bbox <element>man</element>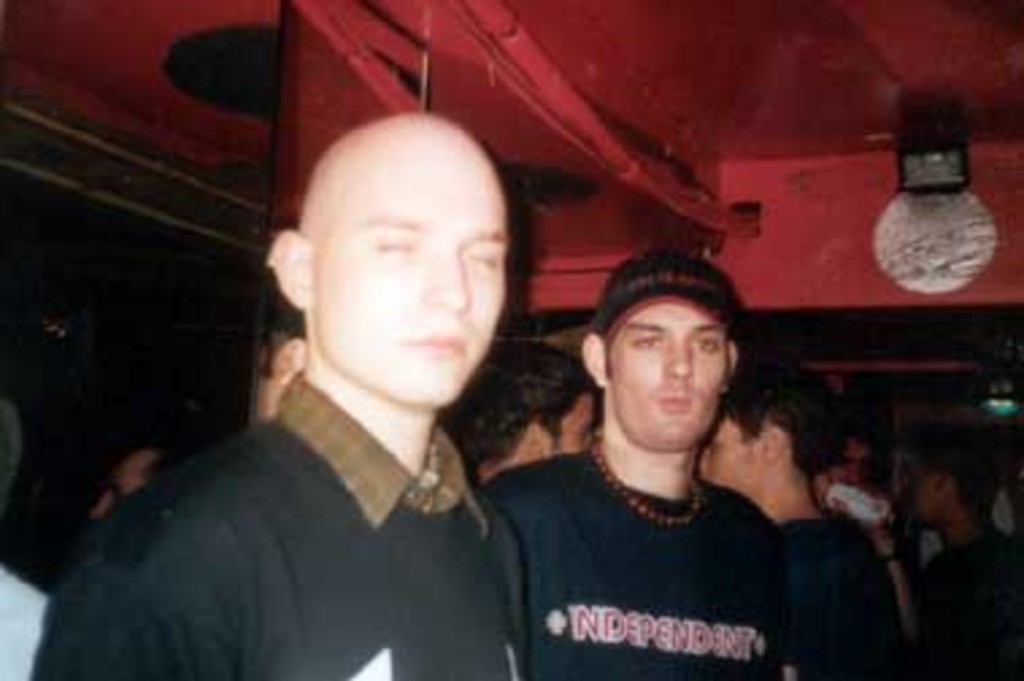
(702,359,913,678)
